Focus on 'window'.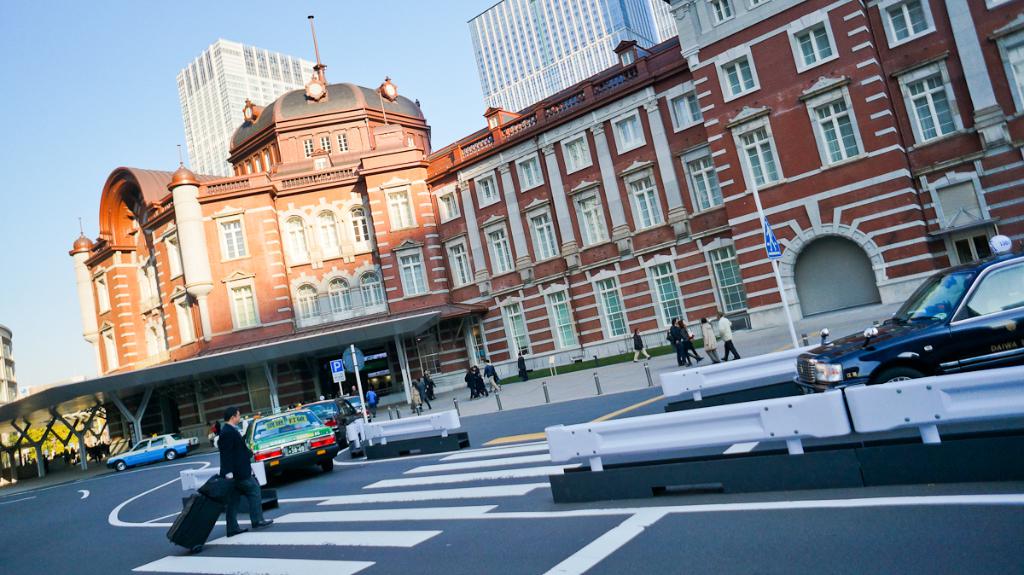
Focused at (311, 204, 344, 266).
